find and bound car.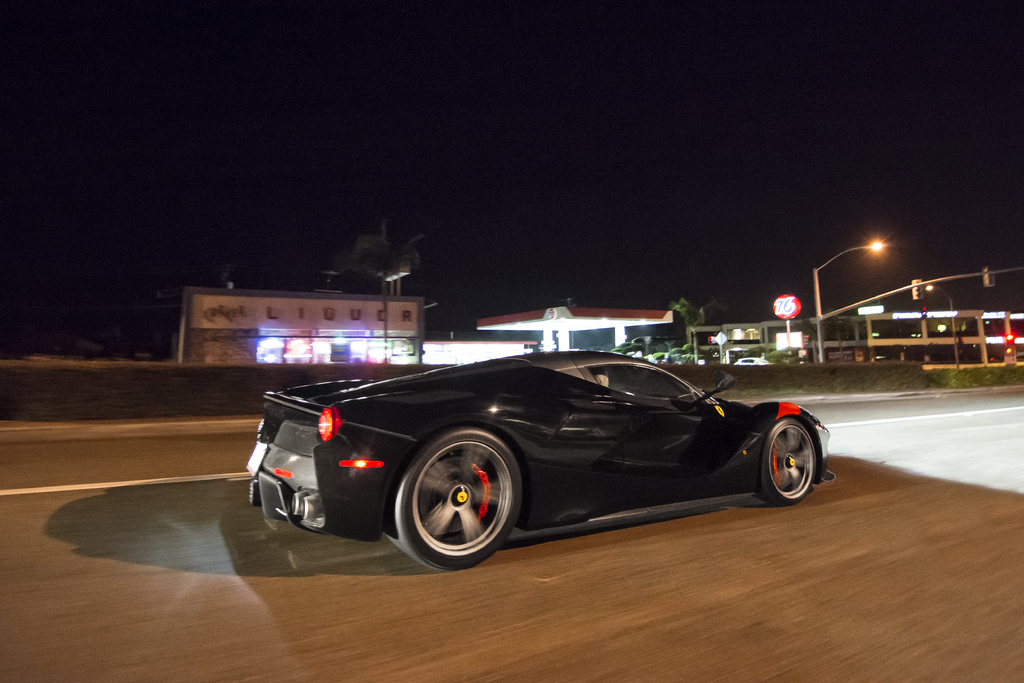
Bound: l=733, t=357, r=771, b=367.
